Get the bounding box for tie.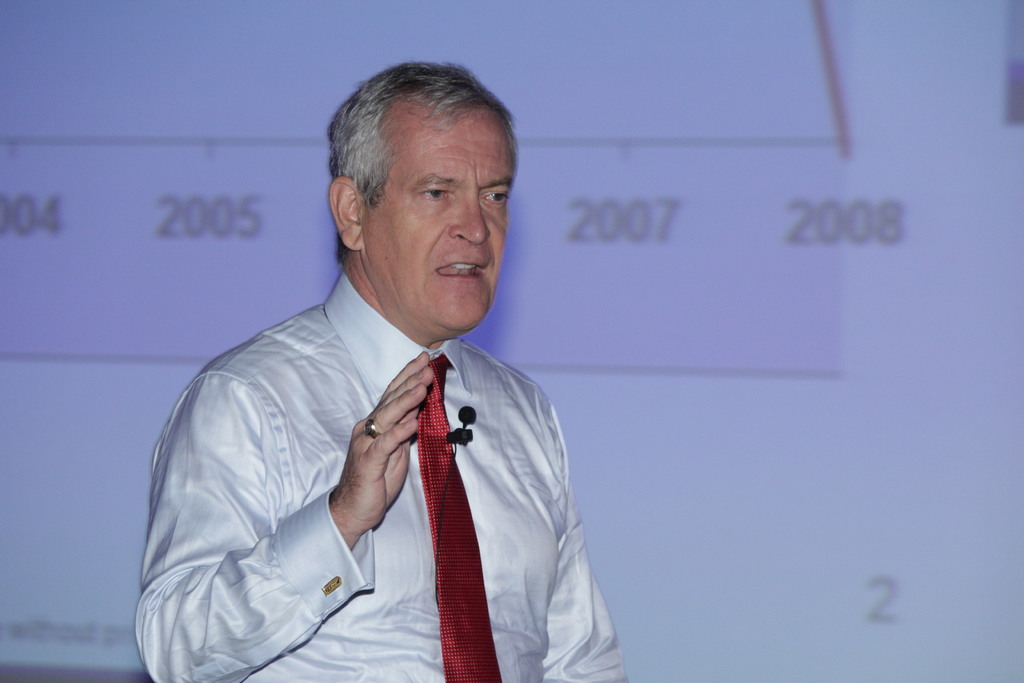
[left=414, top=356, right=502, bottom=682].
